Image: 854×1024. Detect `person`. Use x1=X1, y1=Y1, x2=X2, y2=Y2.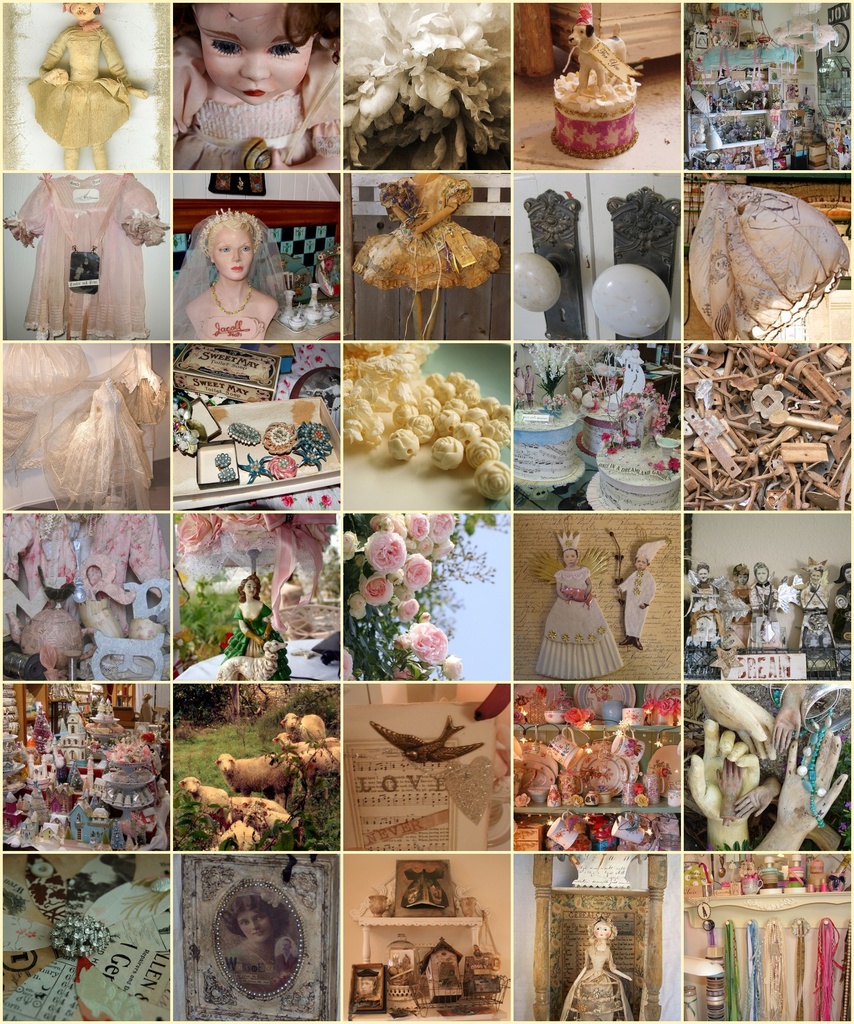
x1=620, y1=529, x2=657, y2=645.
